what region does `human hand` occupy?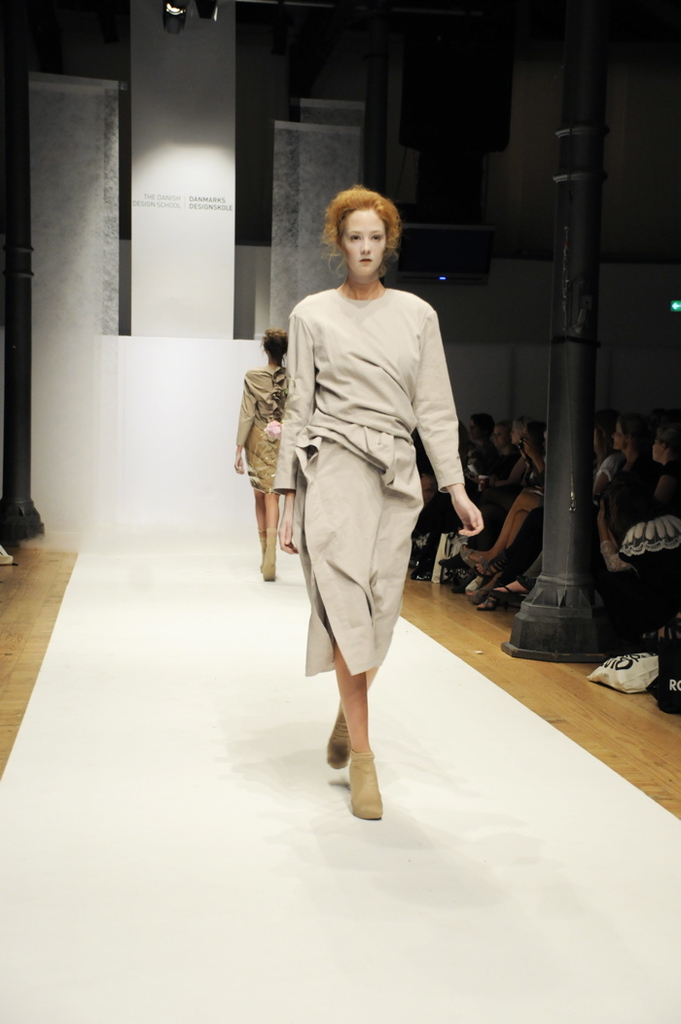
[x1=520, y1=438, x2=538, y2=462].
